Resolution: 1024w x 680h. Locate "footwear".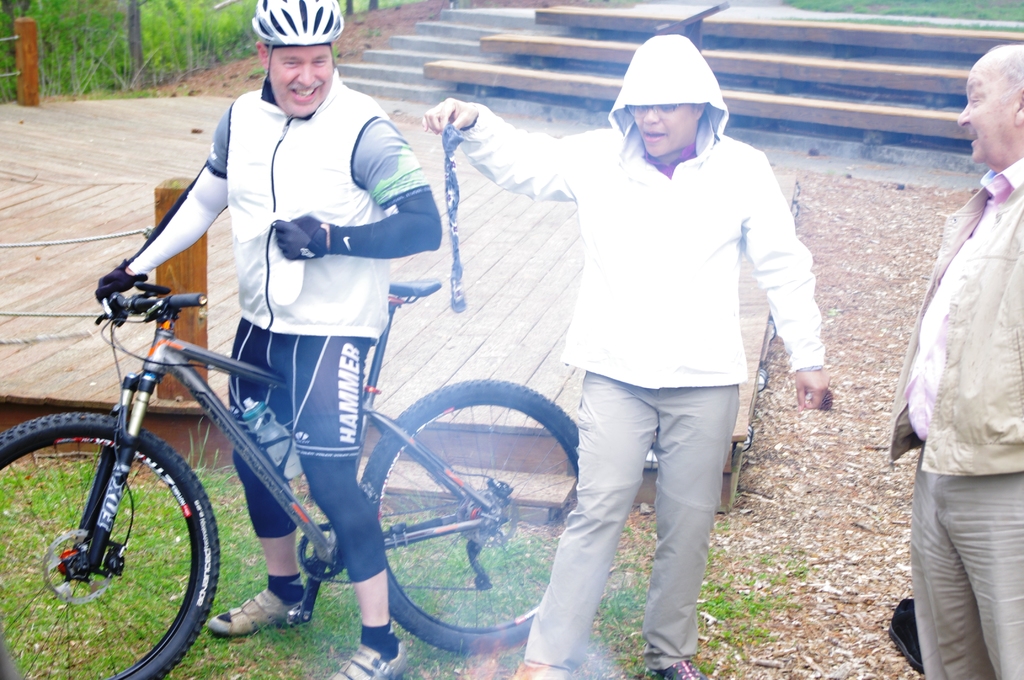
bbox=[325, 636, 413, 679].
